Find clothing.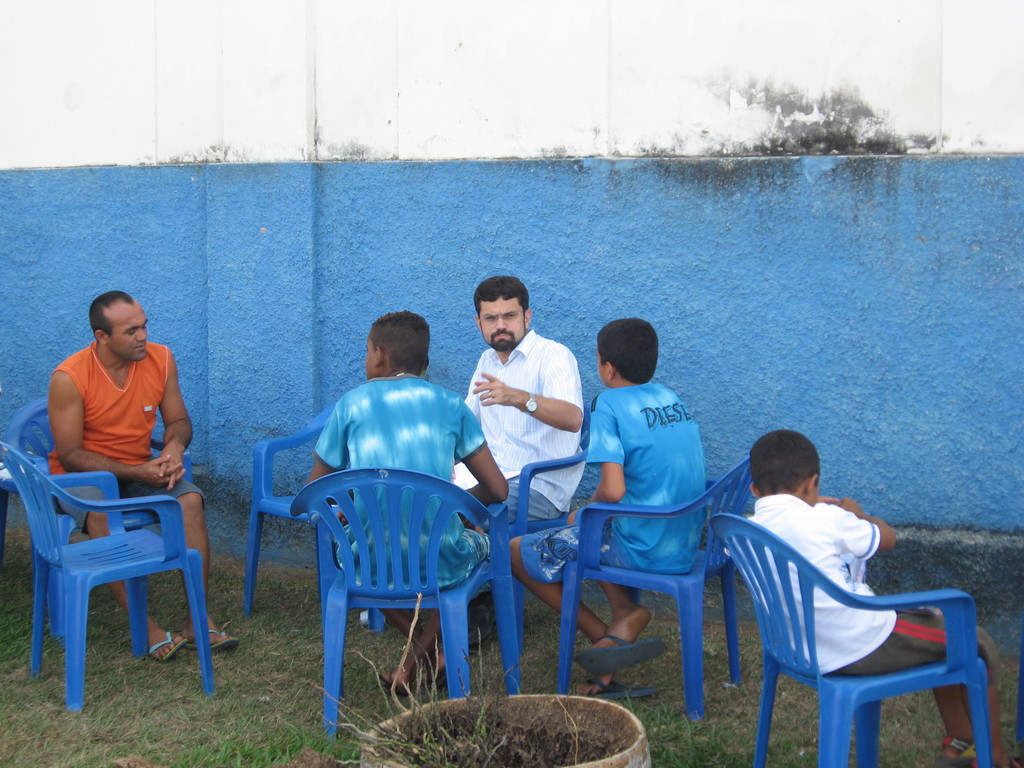
box(736, 494, 993, 682).
